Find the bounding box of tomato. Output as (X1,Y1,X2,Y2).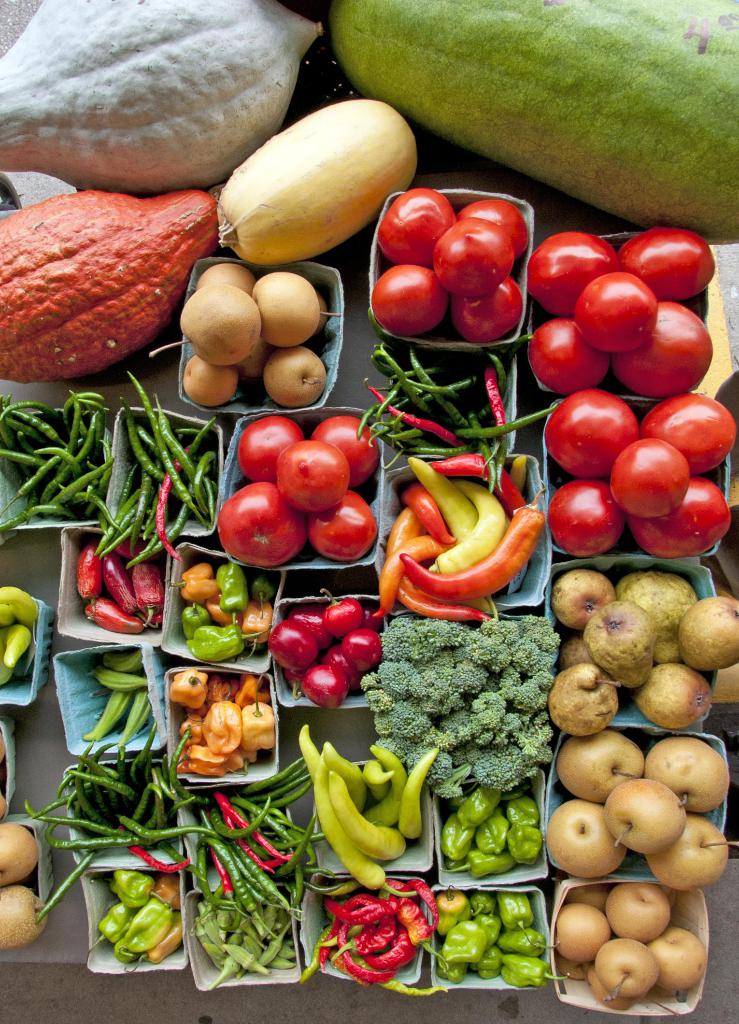
(217,481,306,564).
